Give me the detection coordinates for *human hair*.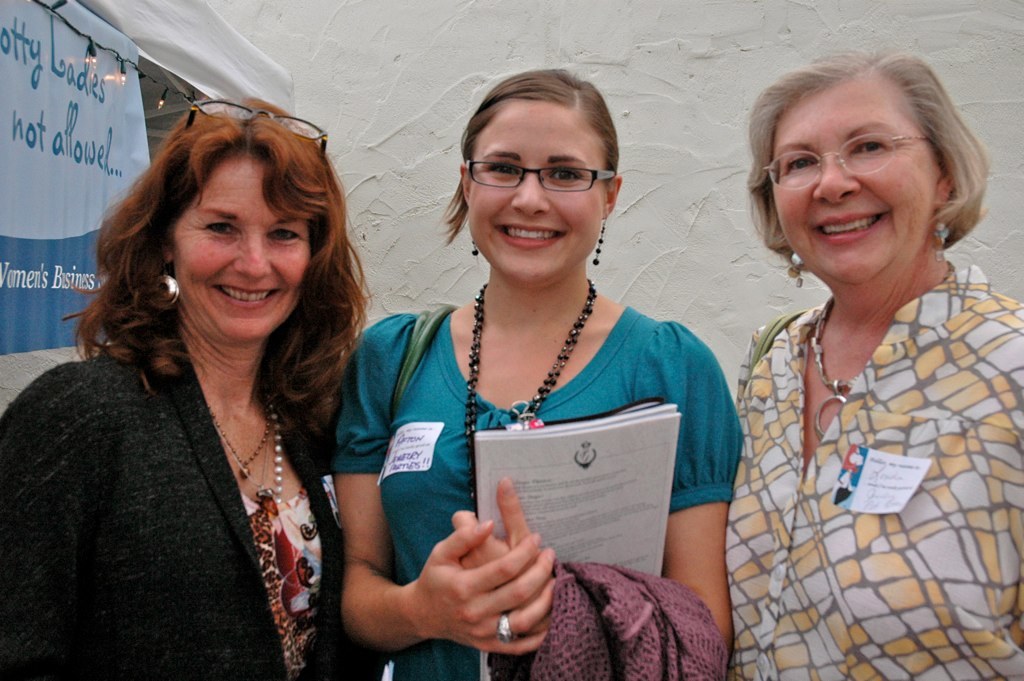
bbox=(92, 103, 353, 435).
